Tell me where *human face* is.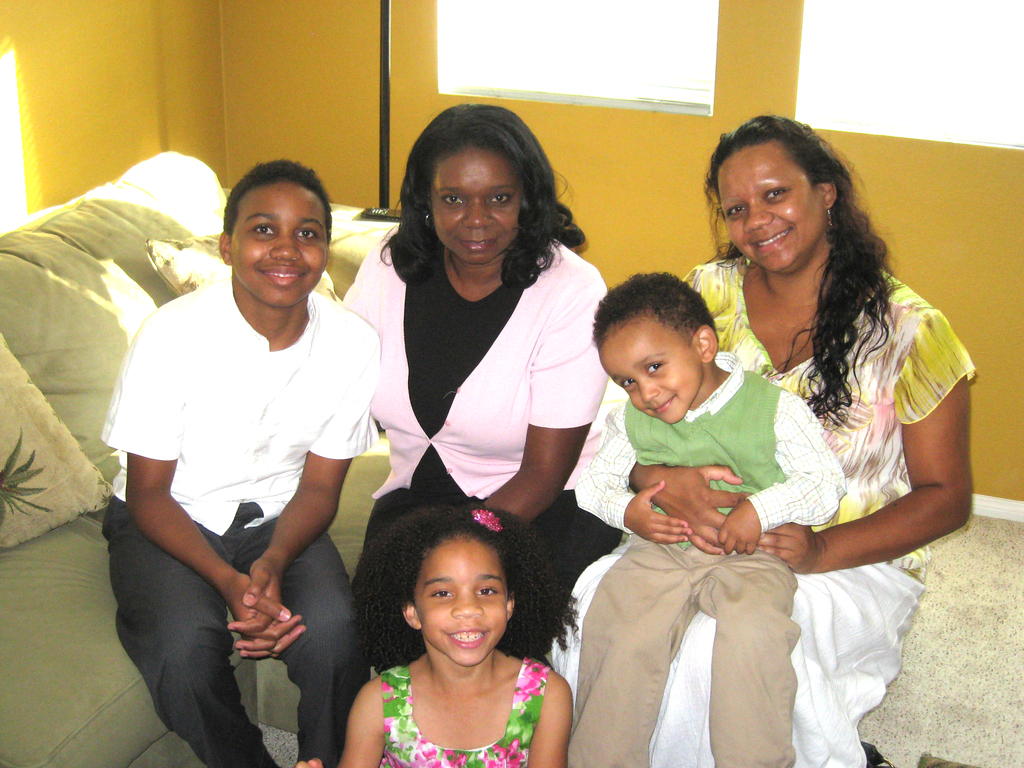
*human face* is at (429,147,521,266).
